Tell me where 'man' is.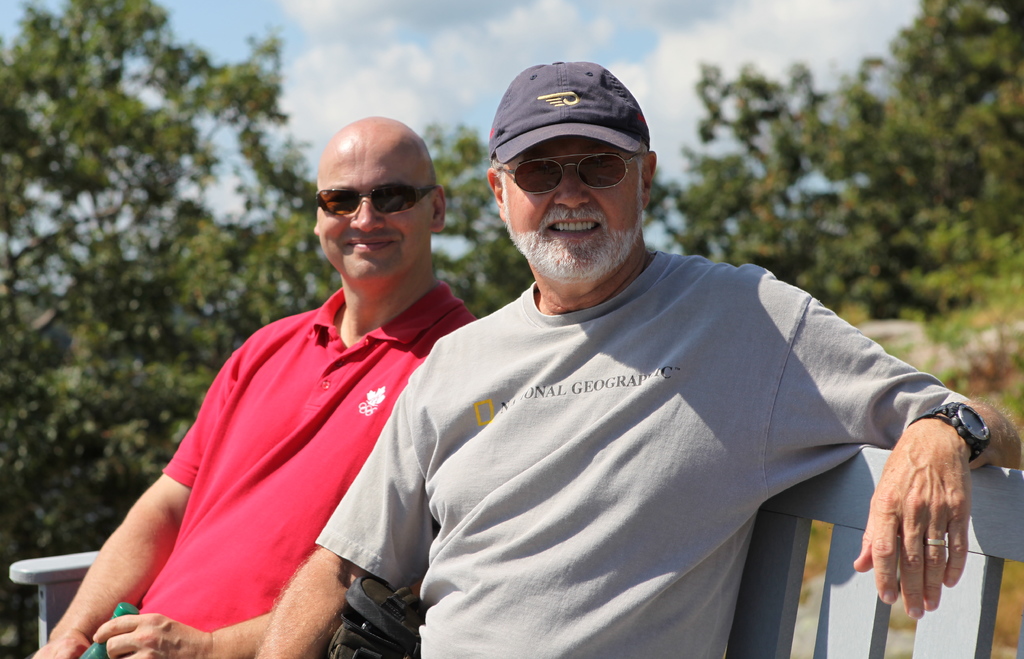
'man' is at x1=28, y1=108, x2=483, y2=658.
